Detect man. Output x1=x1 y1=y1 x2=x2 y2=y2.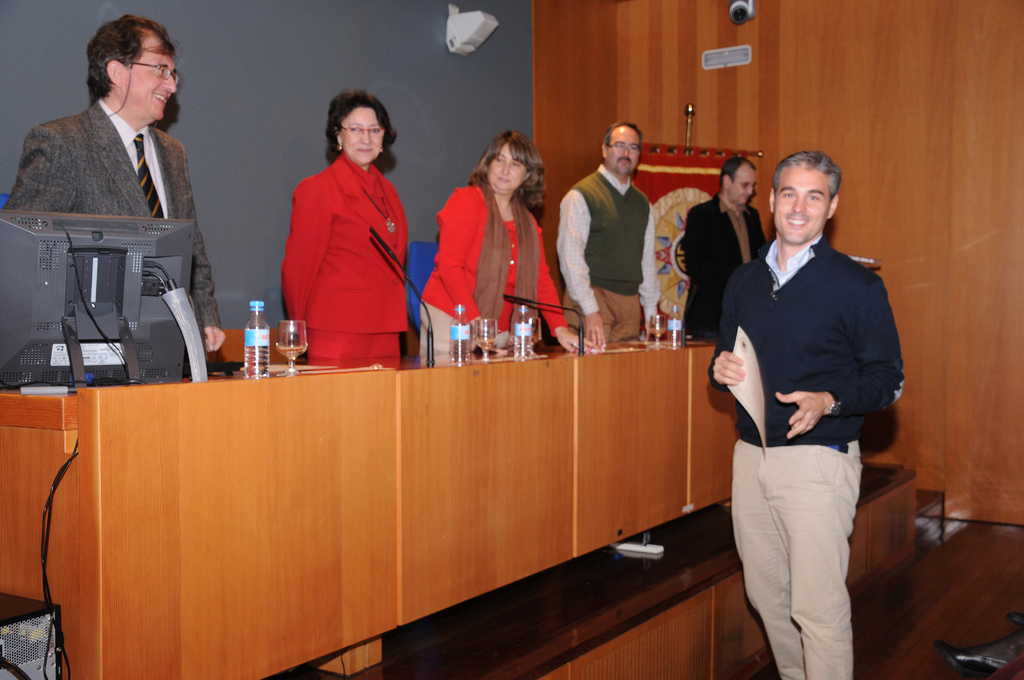
x1=561 y1=124 x2=664 y2=349.
